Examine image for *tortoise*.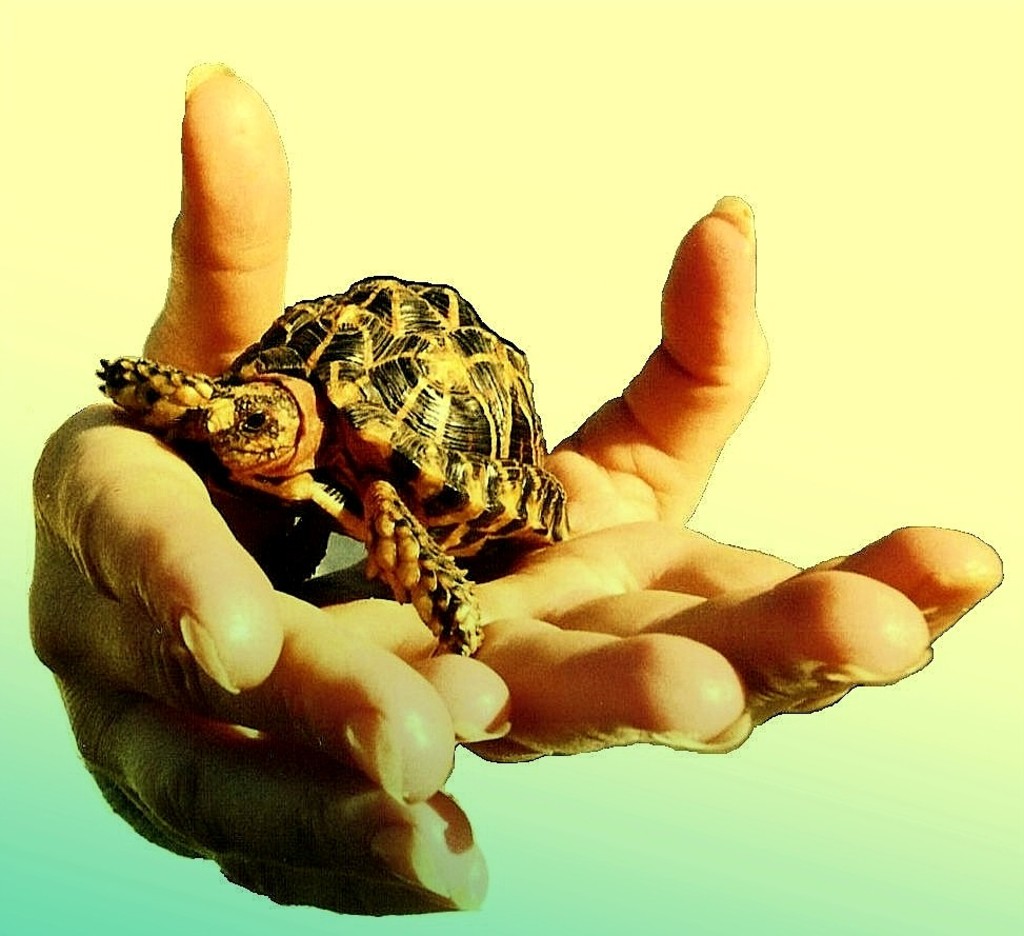
Examination result: x1=98 y1=277 x2=576 y2=659.
